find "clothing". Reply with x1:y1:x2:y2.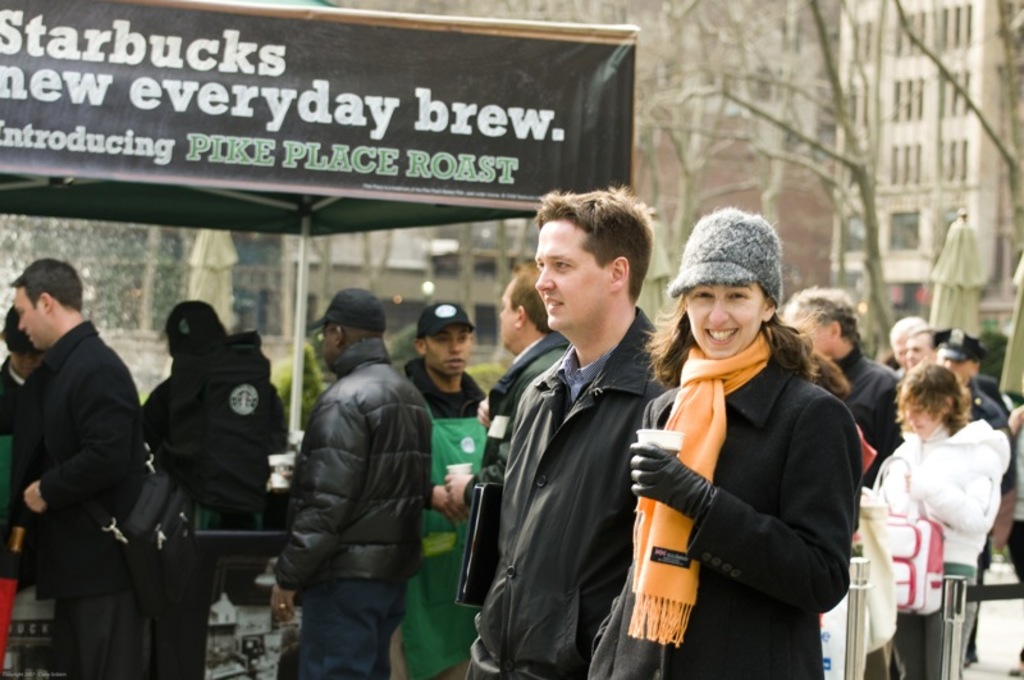
0:444:19:679.
